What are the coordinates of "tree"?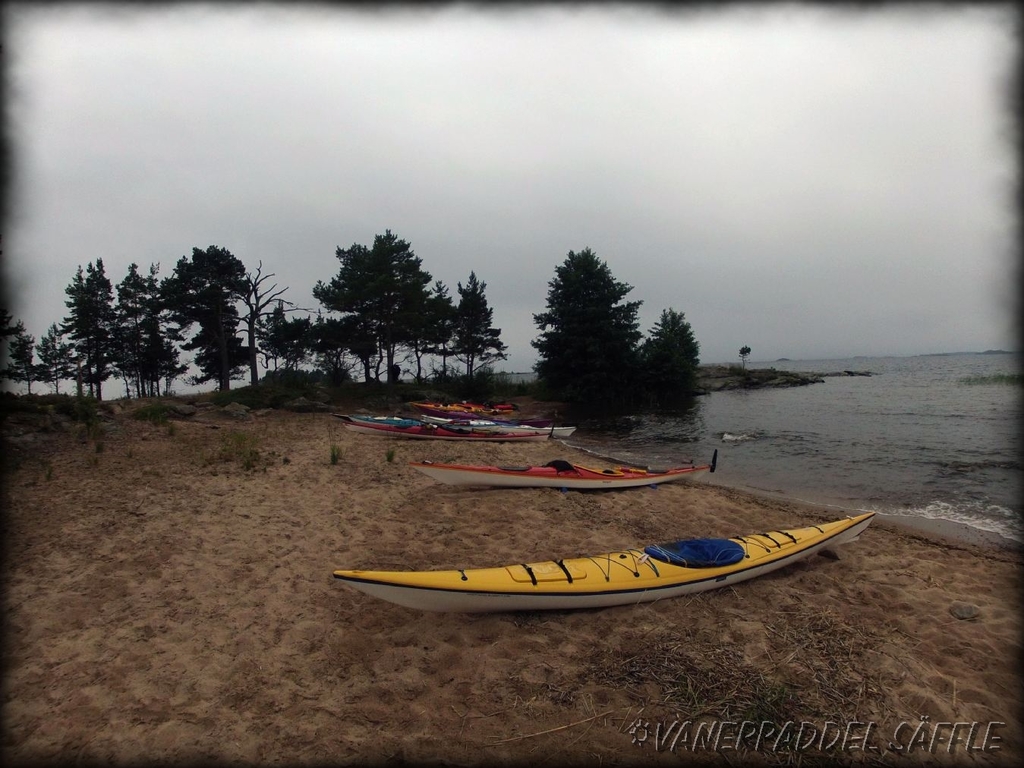
locate(135, 265, 192, 394).
